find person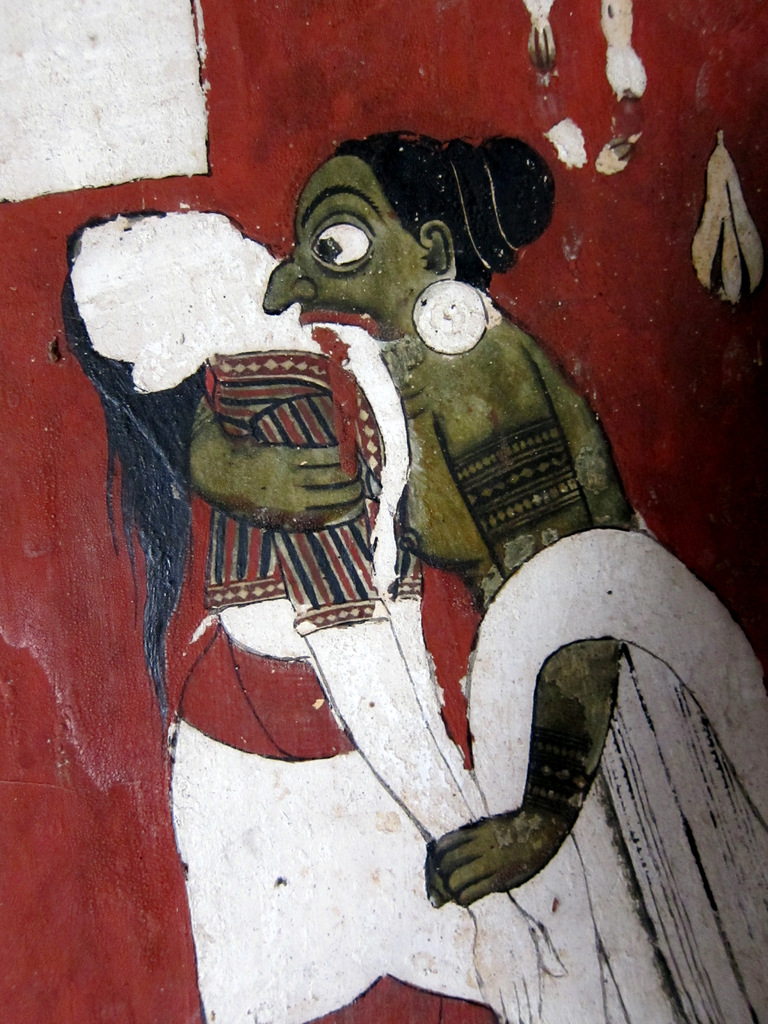
{"left": 55, "top": 211, "right": 604, "bottom": 1023}
